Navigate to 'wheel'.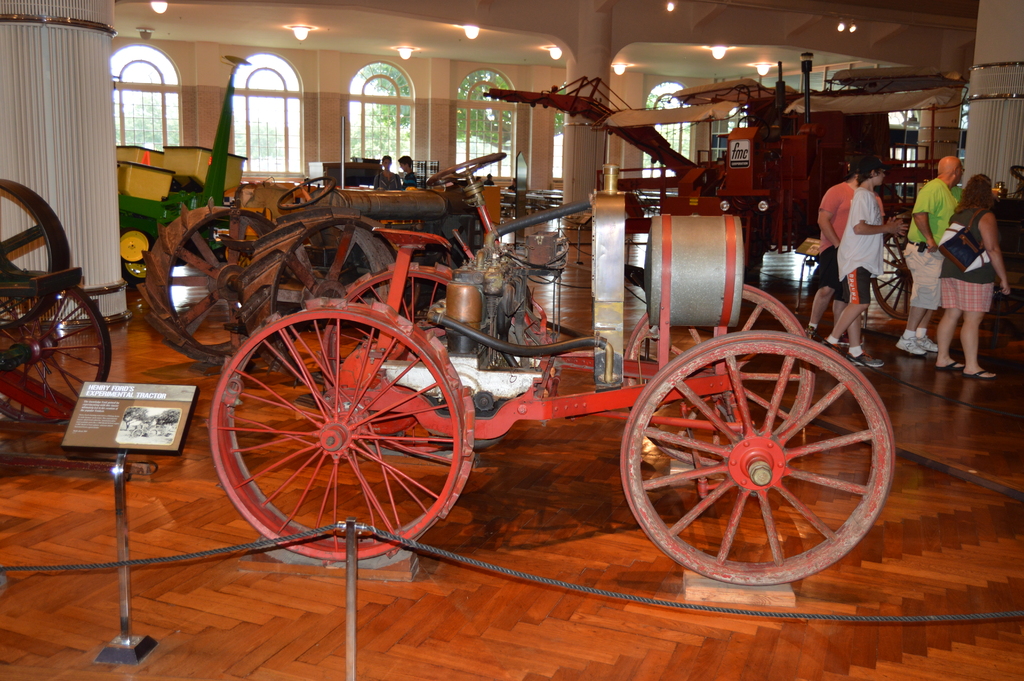
Navigation target: (0,270,110,425).
